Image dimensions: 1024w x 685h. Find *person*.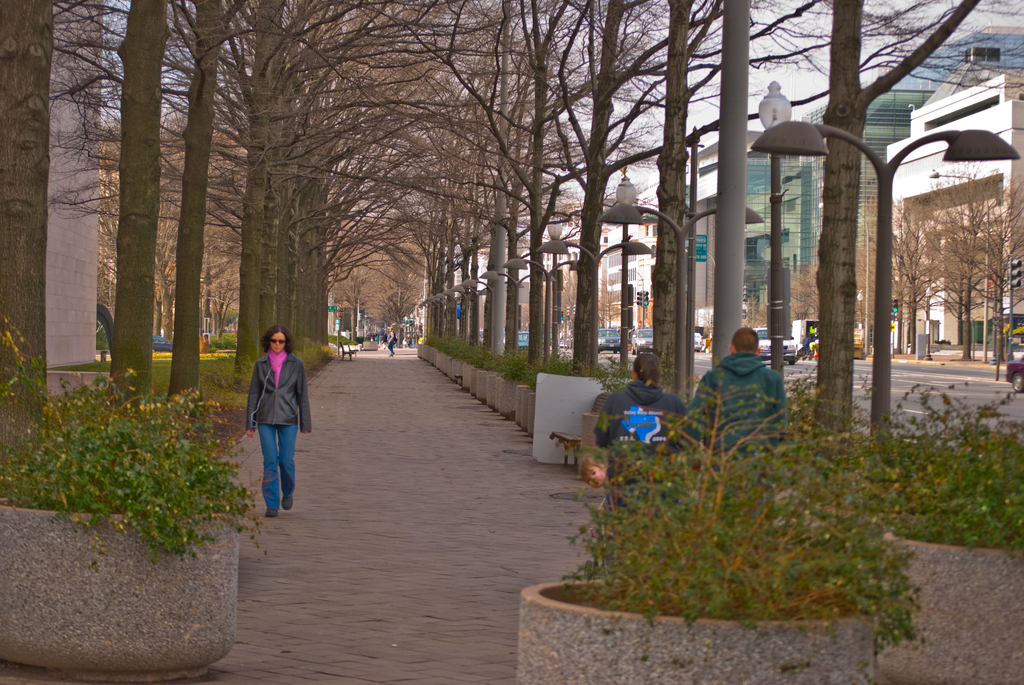
box=[576, 453, 612, 489].
